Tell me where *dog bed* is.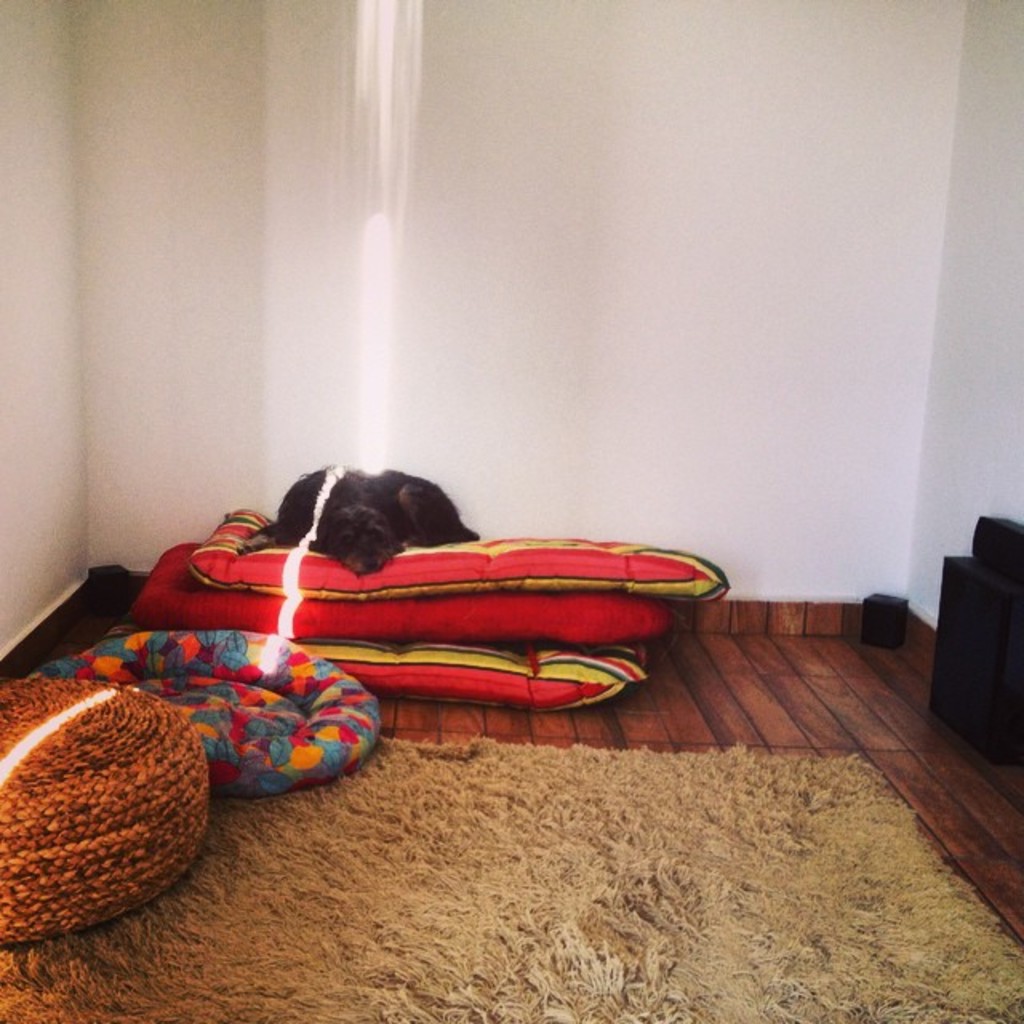
*dog bed* is at box(190, 509, 730, 608).
